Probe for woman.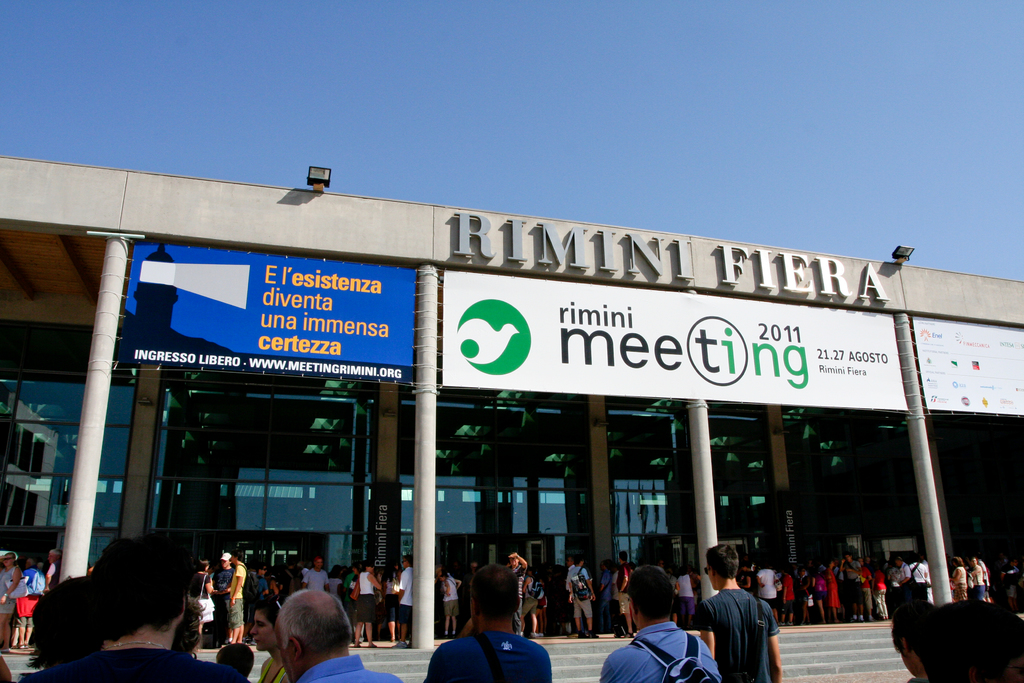
Probe result: [x1=186, y1=559, x2=219, y2=650].
